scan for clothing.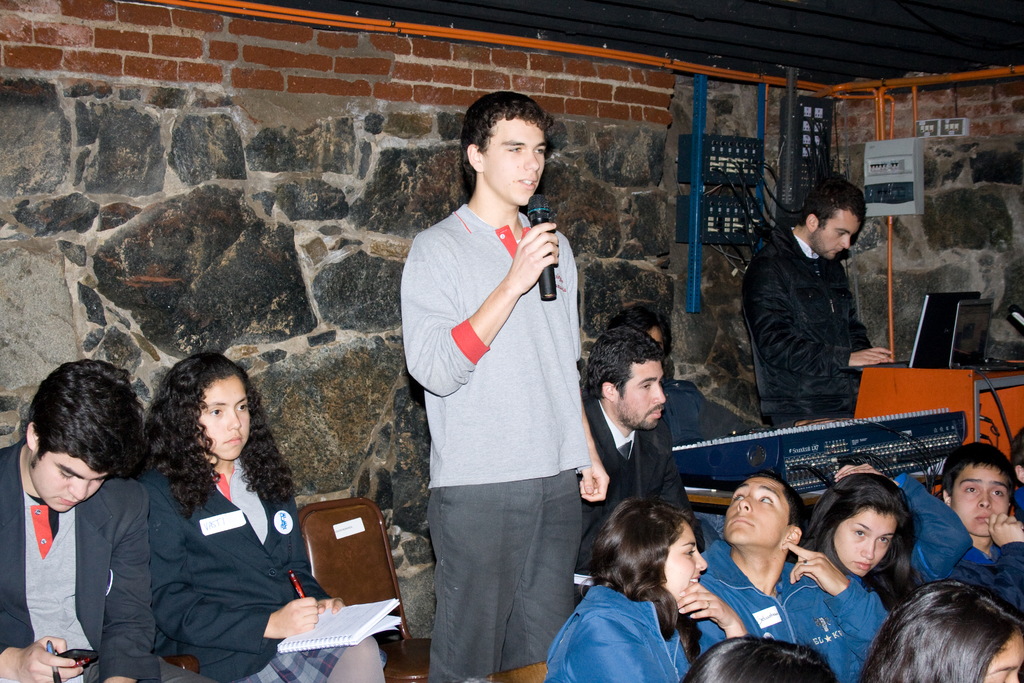
Scan result: {"x1": 649, "y1": 379, "x2": 770, "y2": 444}.
